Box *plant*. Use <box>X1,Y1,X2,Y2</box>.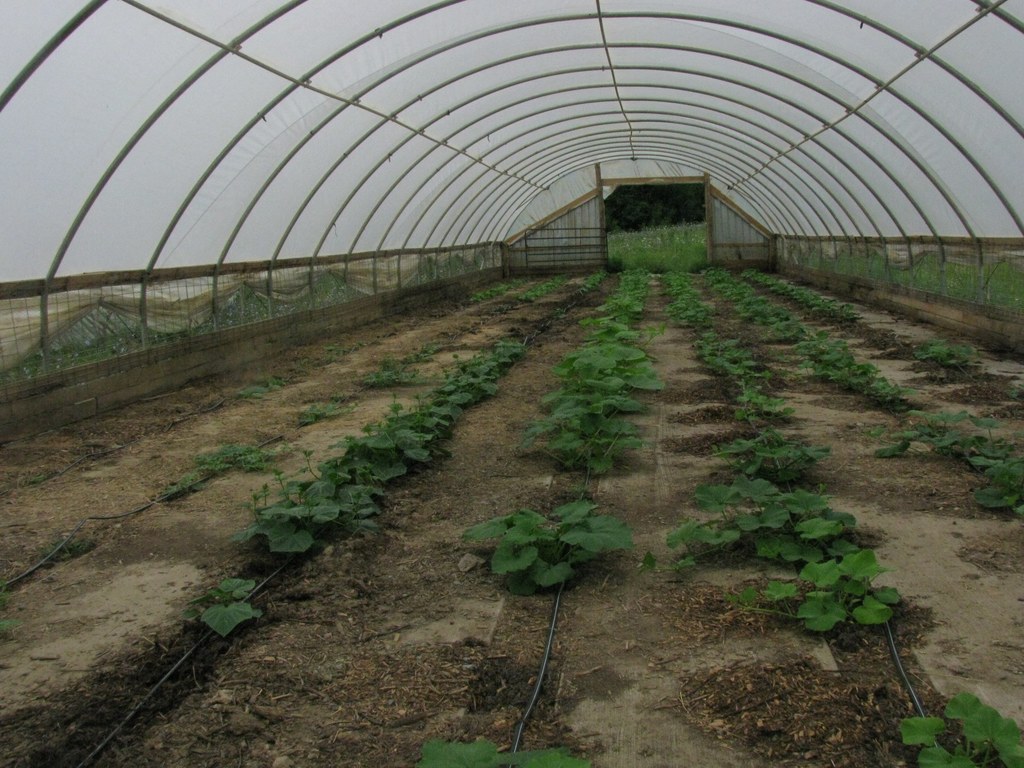
<box>729,536,905,642</box>.
